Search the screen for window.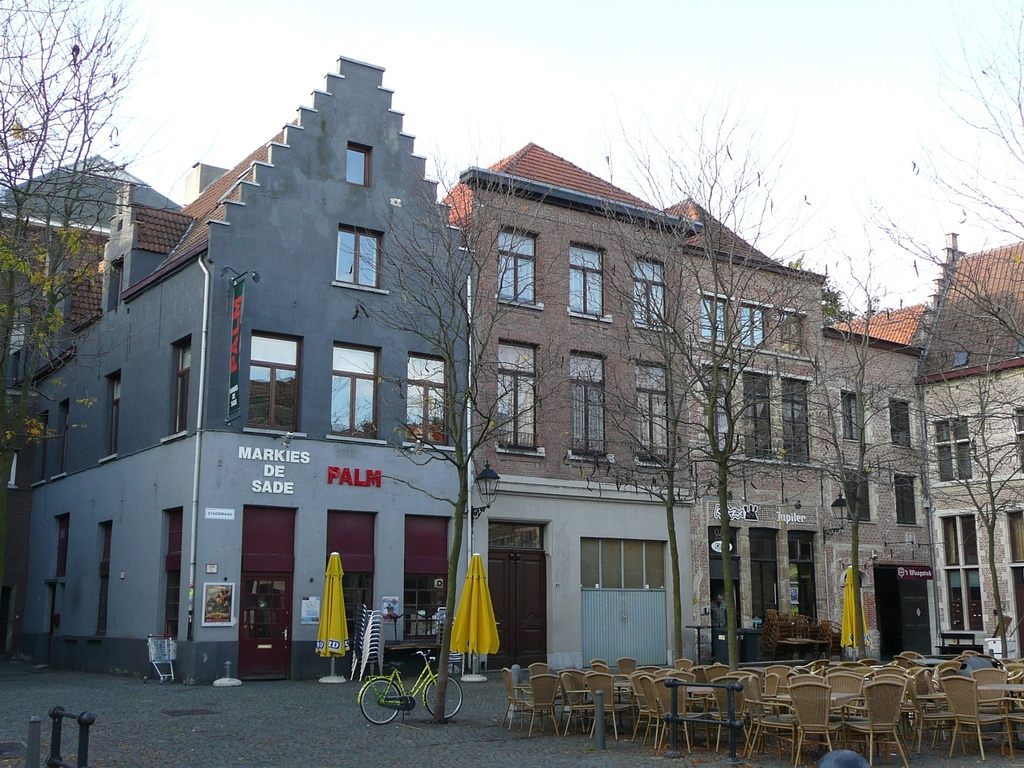
Found at bbox(701, 294, 729, 341).
